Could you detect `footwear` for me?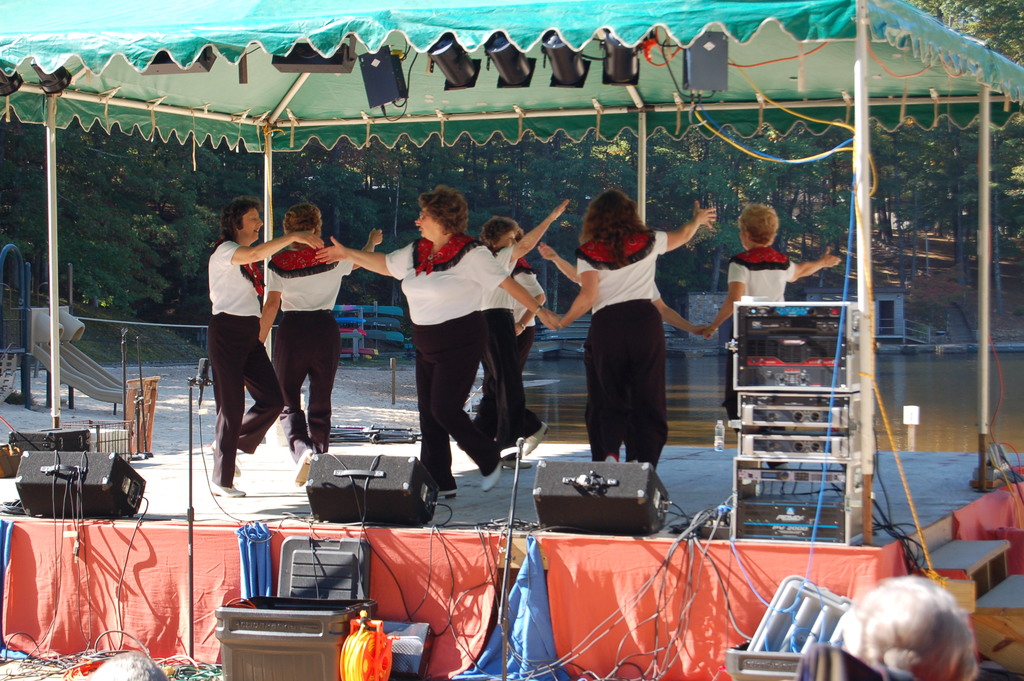
Detection result: crop(294, 448, 313, 488).
